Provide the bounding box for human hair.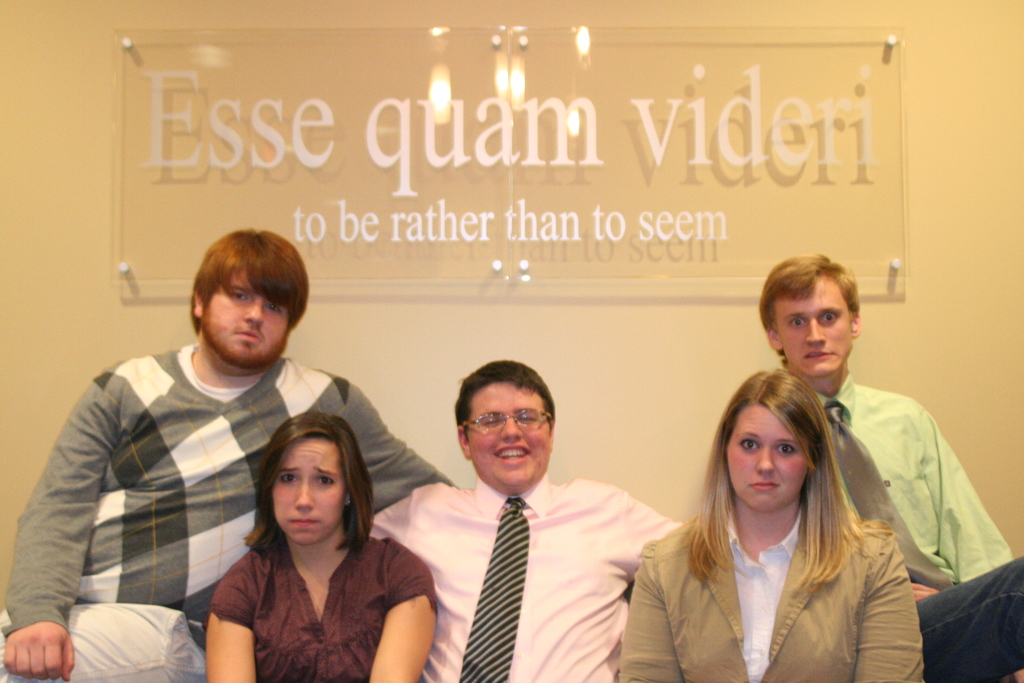
(left=174, top=236, right=298, bottom=370).
